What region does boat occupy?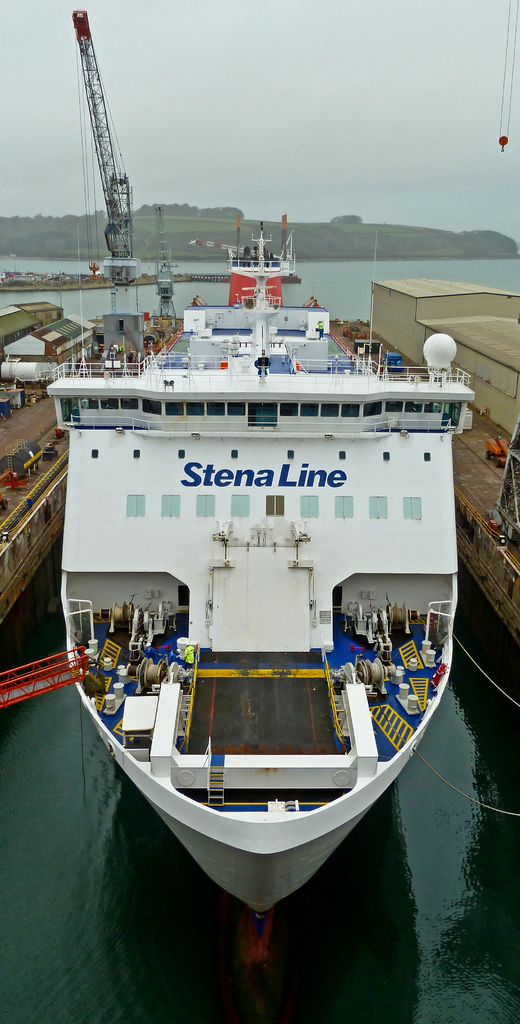
[x1=70, y1=280, x2=516, y2=887].
